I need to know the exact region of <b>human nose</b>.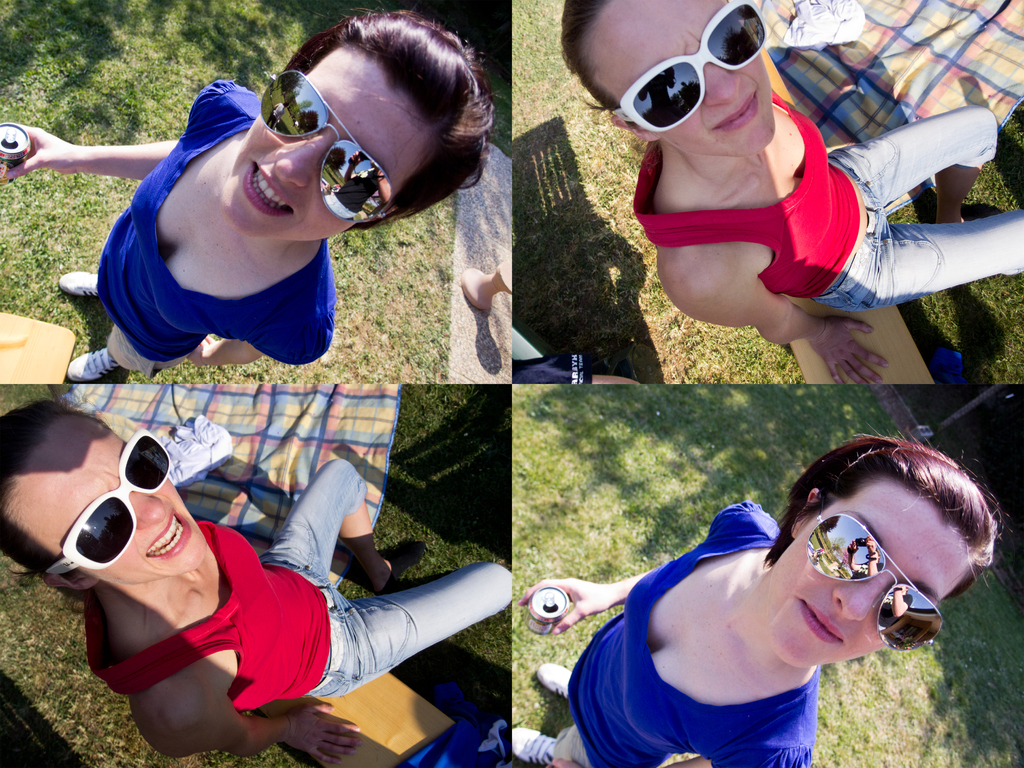
Region: detection(705, 63, 740, 100).
